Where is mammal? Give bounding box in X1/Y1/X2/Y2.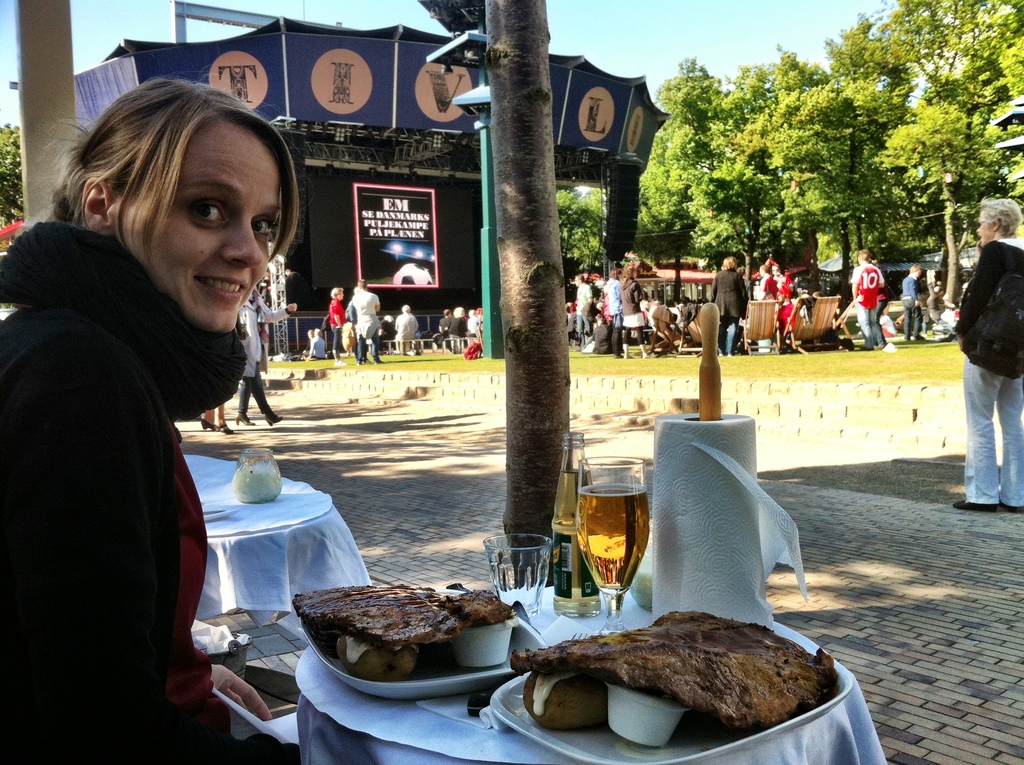
240/286/297/427.
